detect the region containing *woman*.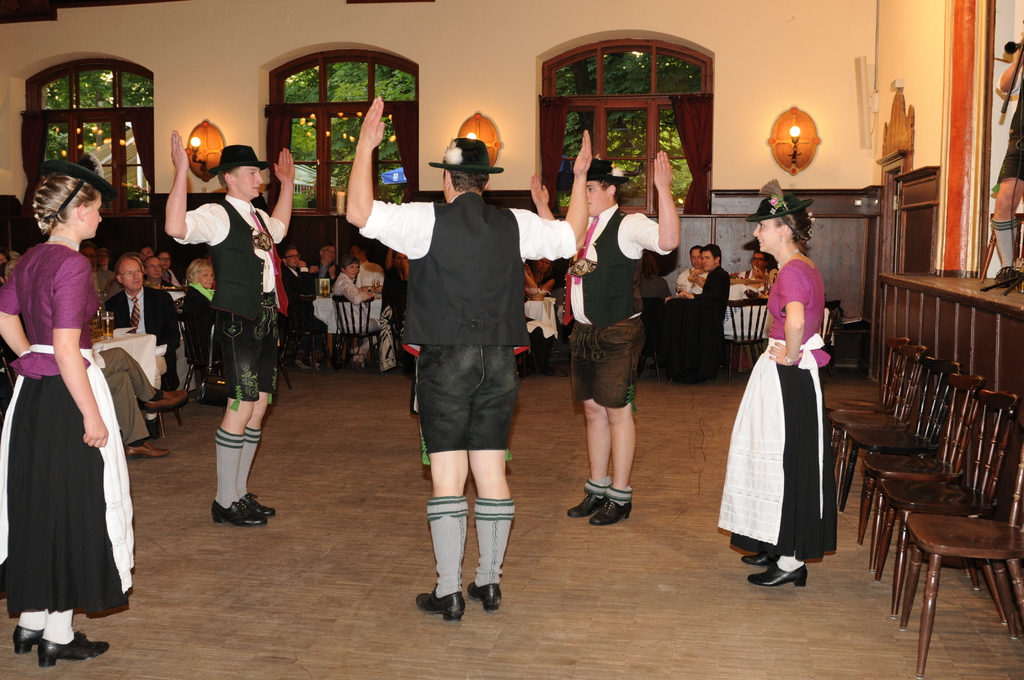
<region>143, 257, 179, 398</region>.
